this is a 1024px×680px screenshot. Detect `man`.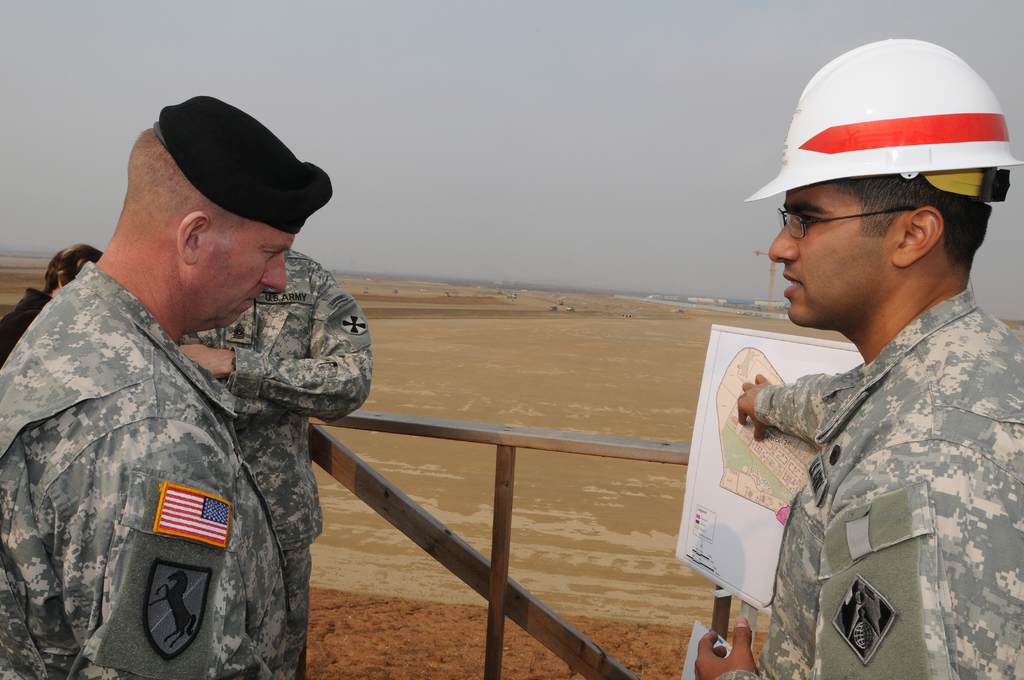
[left=174, top=246, right=383, bottom=677].
